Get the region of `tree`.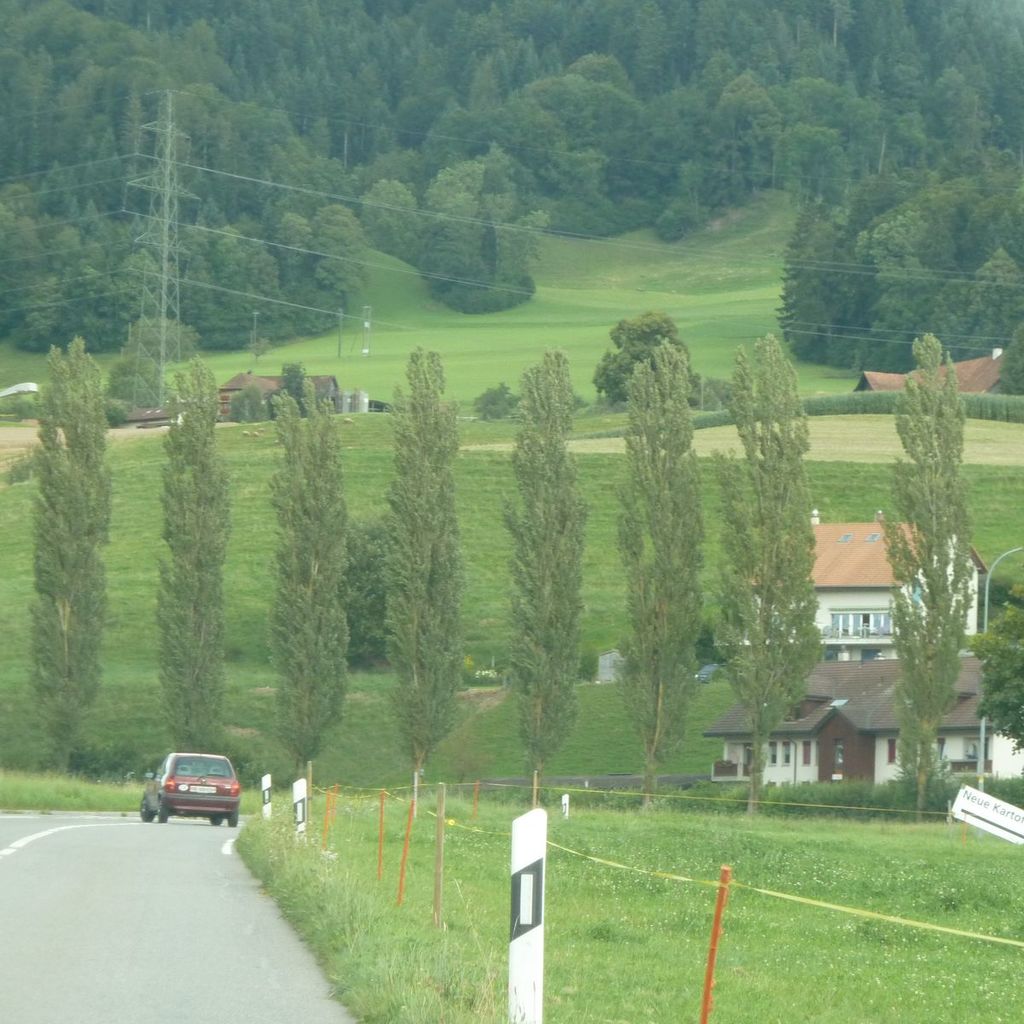
259:365:349:796.
